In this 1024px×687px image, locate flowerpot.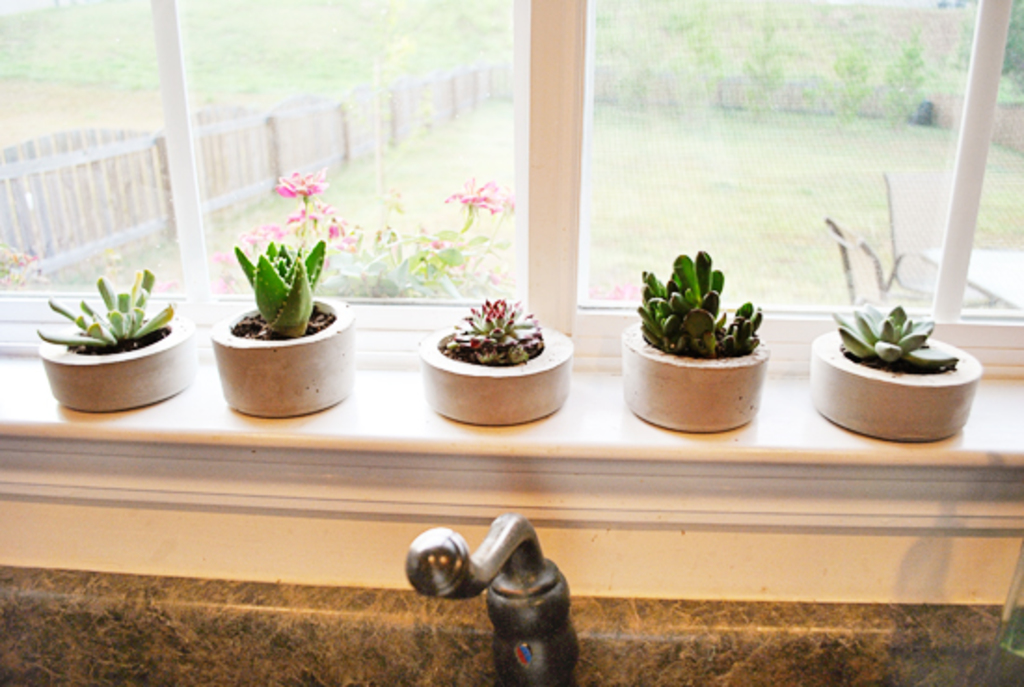
Bounding box: 808:328:983:443.
